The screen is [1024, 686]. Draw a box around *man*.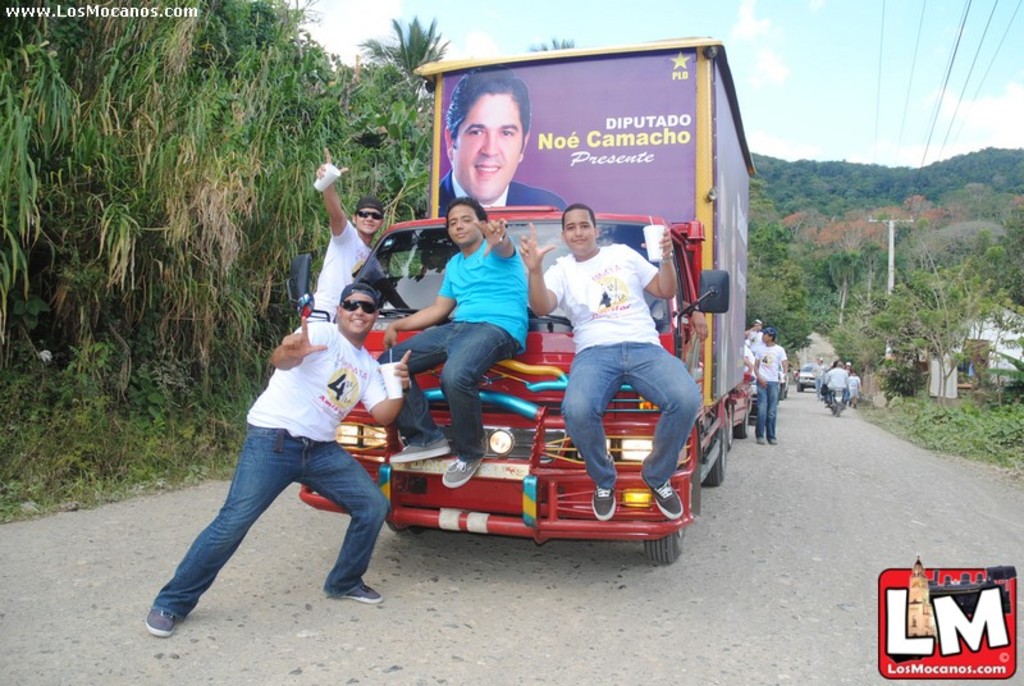
{"x1": 375, "y1": 203, "x2": 530, "y2": 489}.
